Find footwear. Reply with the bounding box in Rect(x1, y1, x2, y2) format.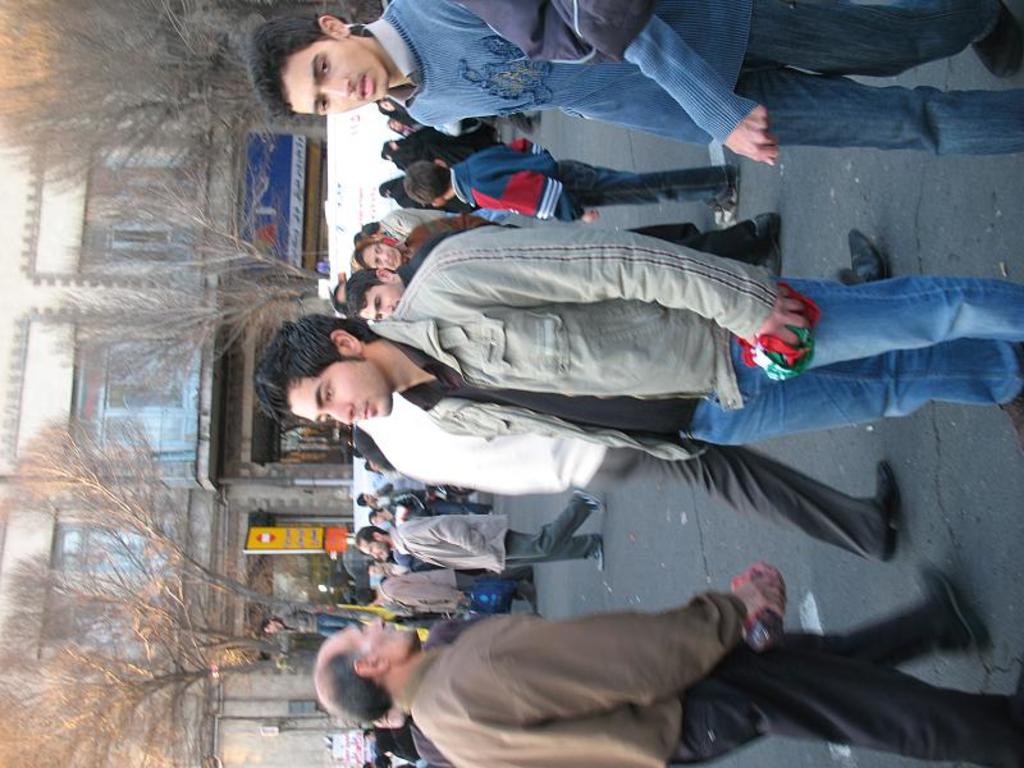
Rect(1001, 381, 1023, 444).
